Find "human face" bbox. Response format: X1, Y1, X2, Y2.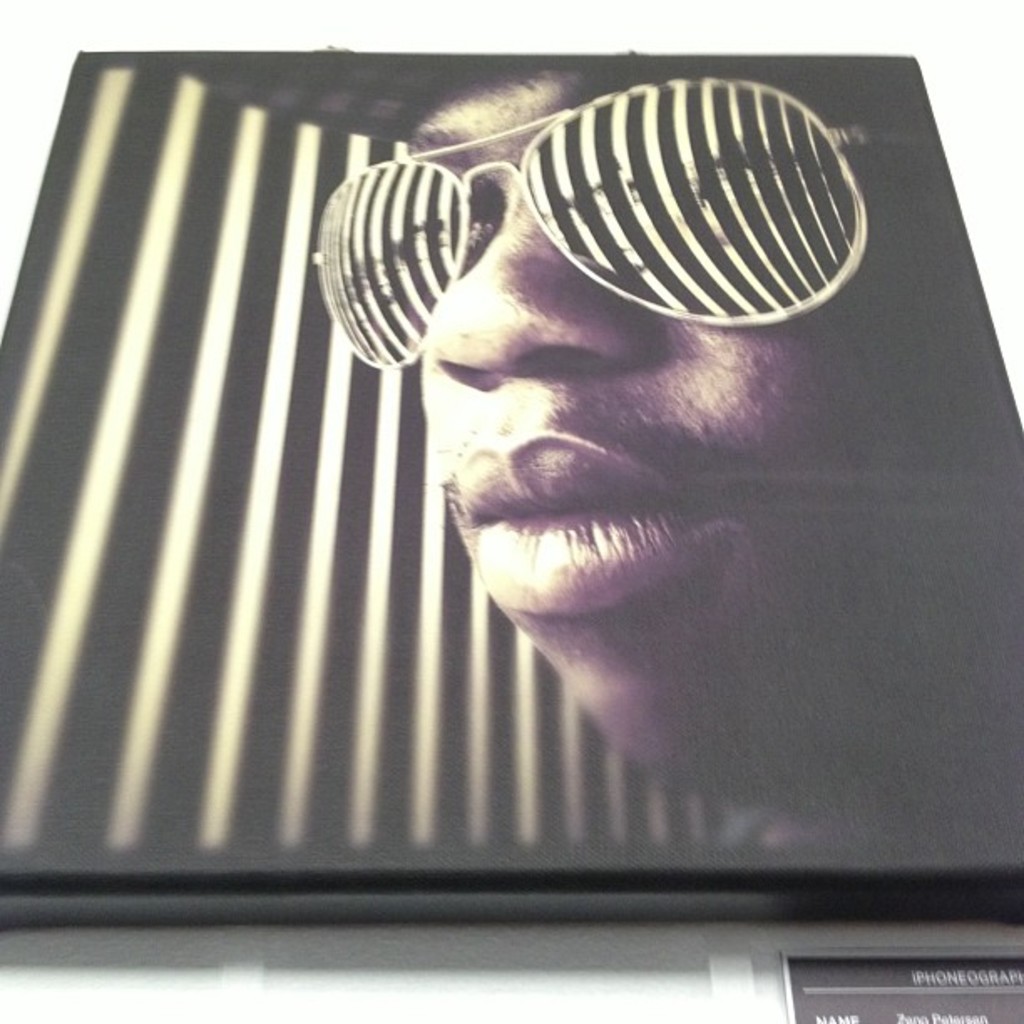
403, 52, 1022, 773.
